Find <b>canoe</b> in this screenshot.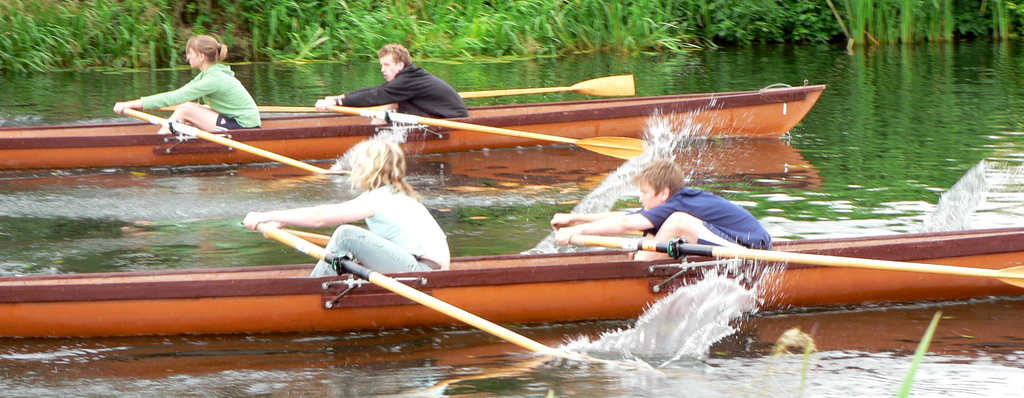
The bounding box for <b>canoe</b> is x1=0 y1=82 x2=821 y2=174.
